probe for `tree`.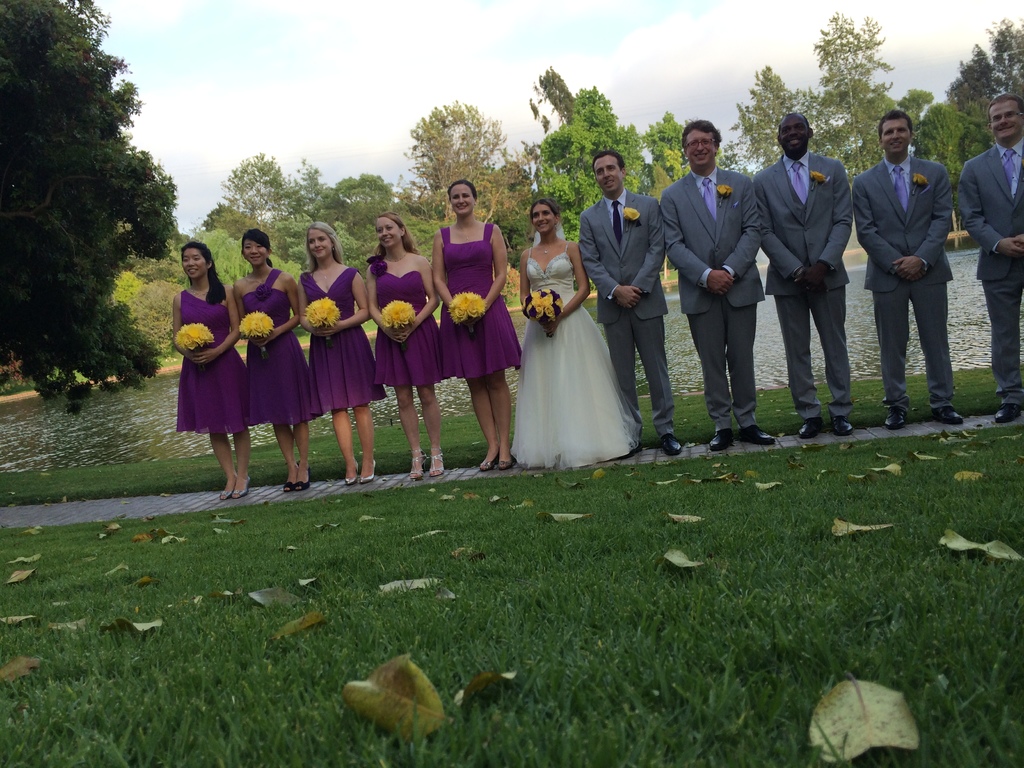
Probe result: bbox(0, 0, 190, 415).
